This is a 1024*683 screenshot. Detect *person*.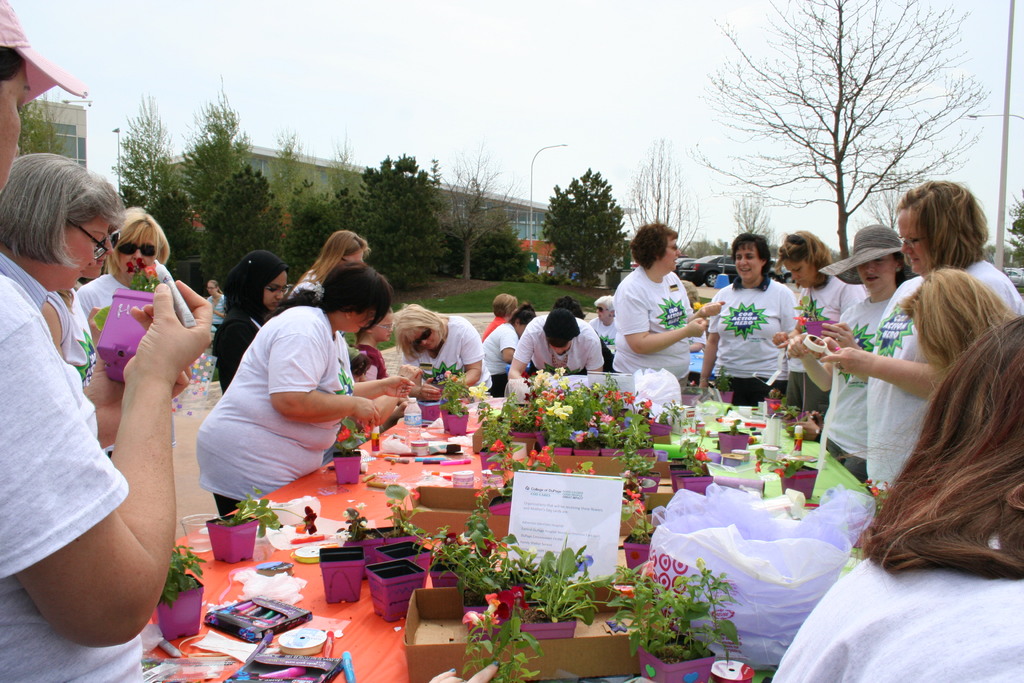
Rect(699, 235, 787, 409).
